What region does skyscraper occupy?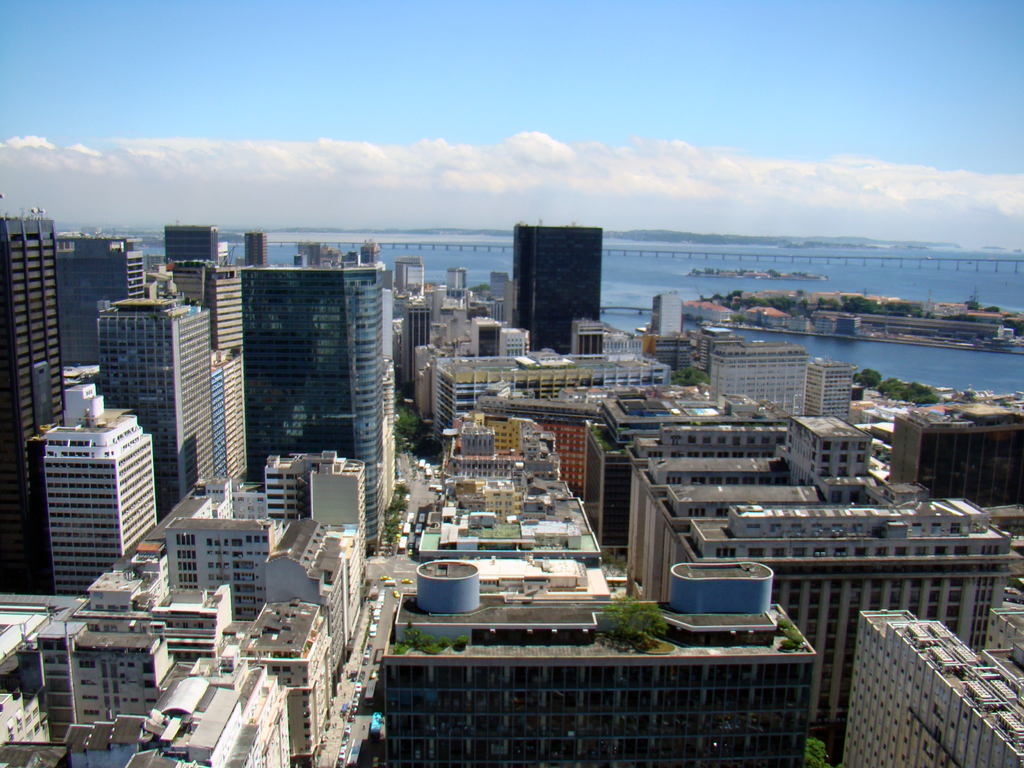
(493, 205, 616, 343).
